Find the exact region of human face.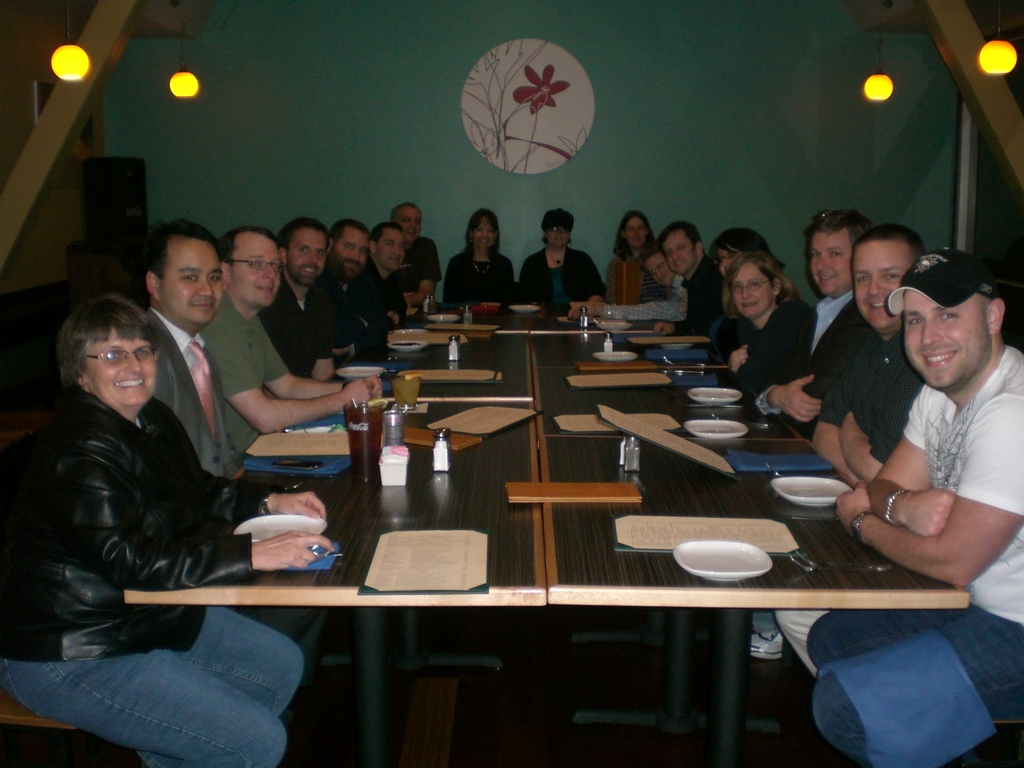
Exact region: bbox=[324, 227, 372, 278].
